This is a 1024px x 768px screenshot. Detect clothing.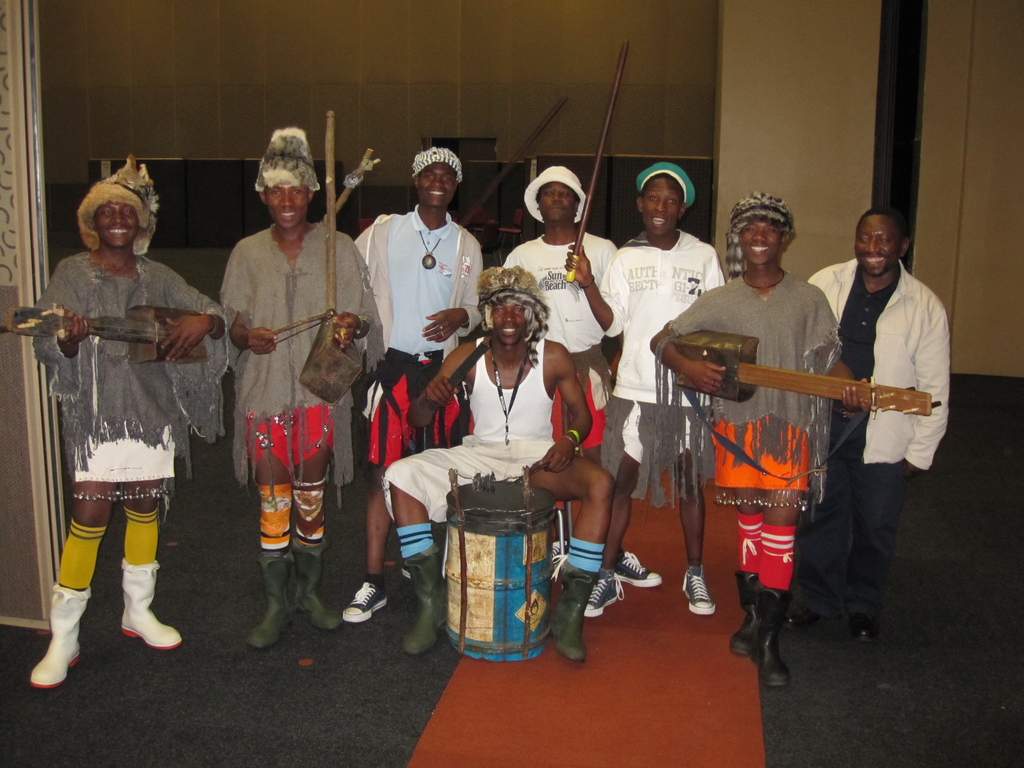
(735,511,793,590).
